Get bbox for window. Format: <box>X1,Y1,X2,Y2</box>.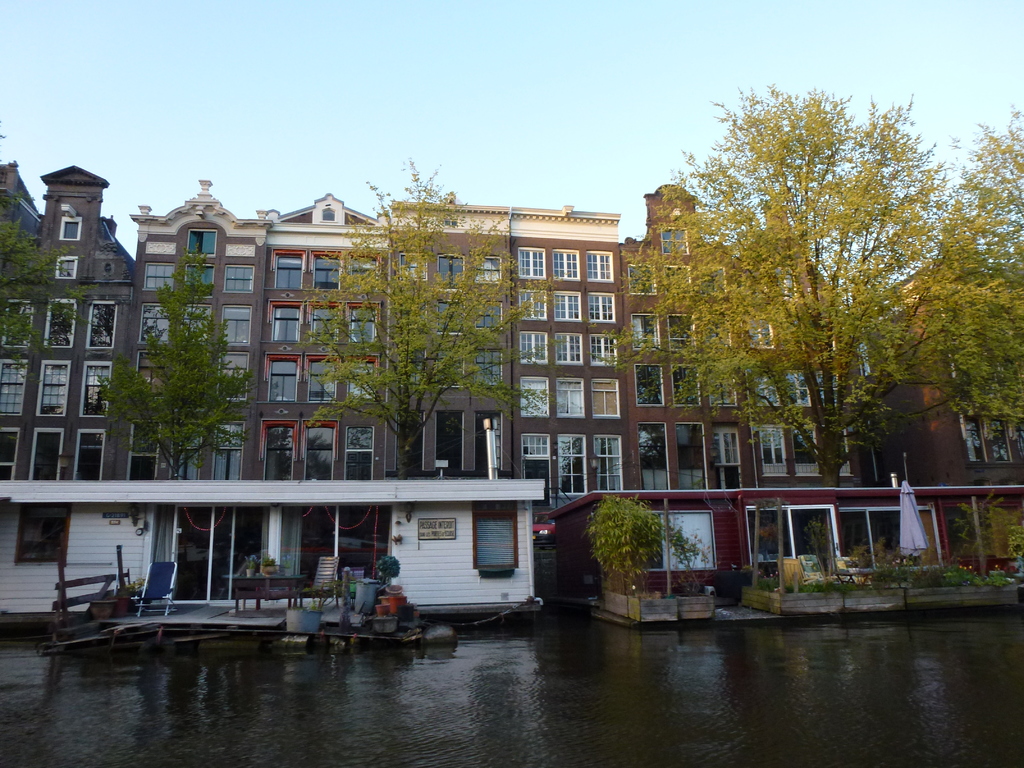
<box>586,291,616,324</box>.
